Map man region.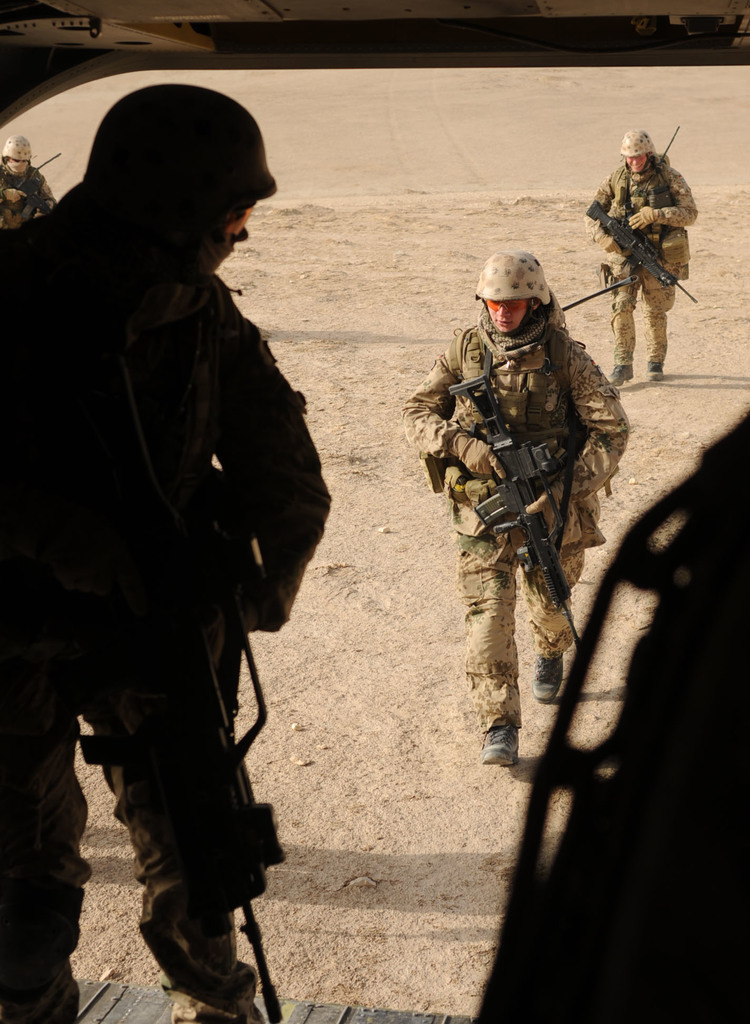
Mapped to l=467, t=406, r=749, b=1023.
